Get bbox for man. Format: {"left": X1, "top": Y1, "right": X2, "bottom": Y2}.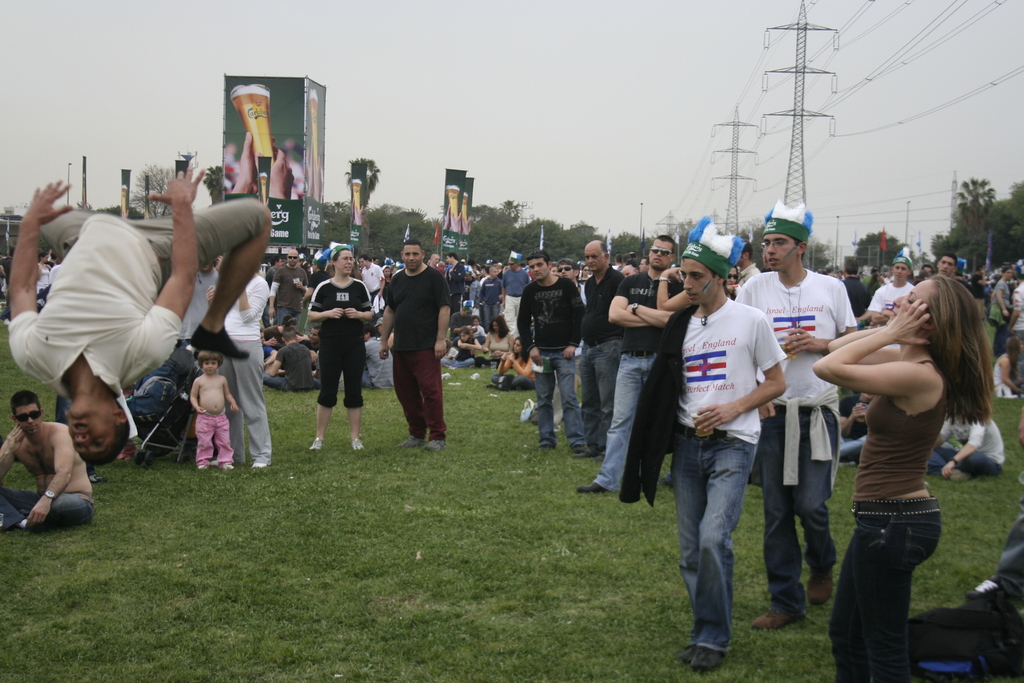
{"left": 447, "top": 247, "right": 468, "bottom": 308}.
